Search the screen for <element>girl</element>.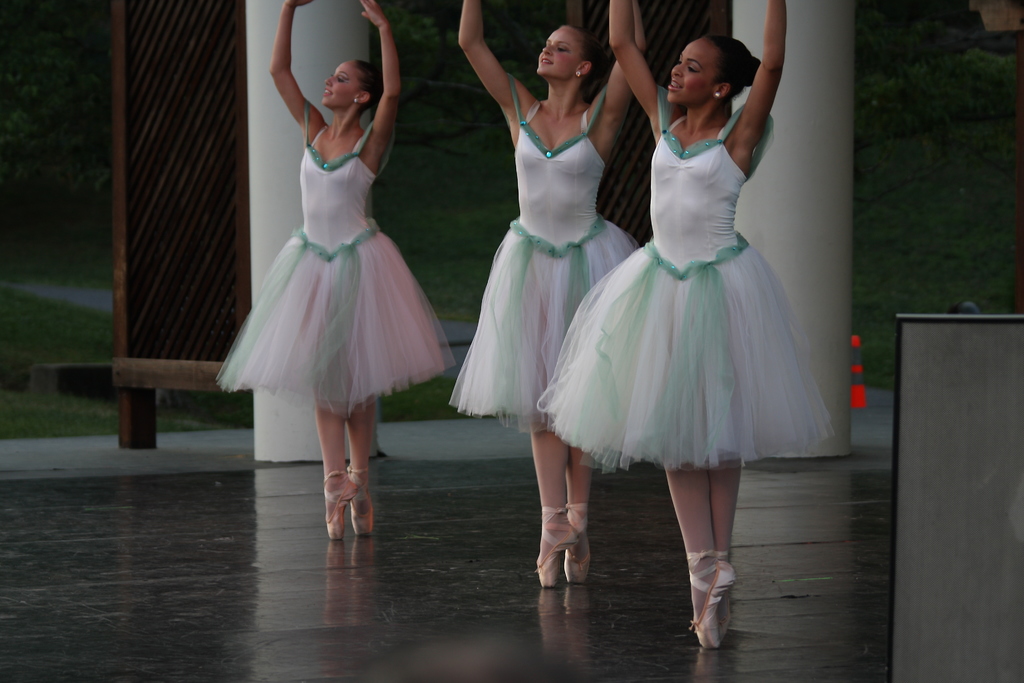
Found at 538,0,853,664.
